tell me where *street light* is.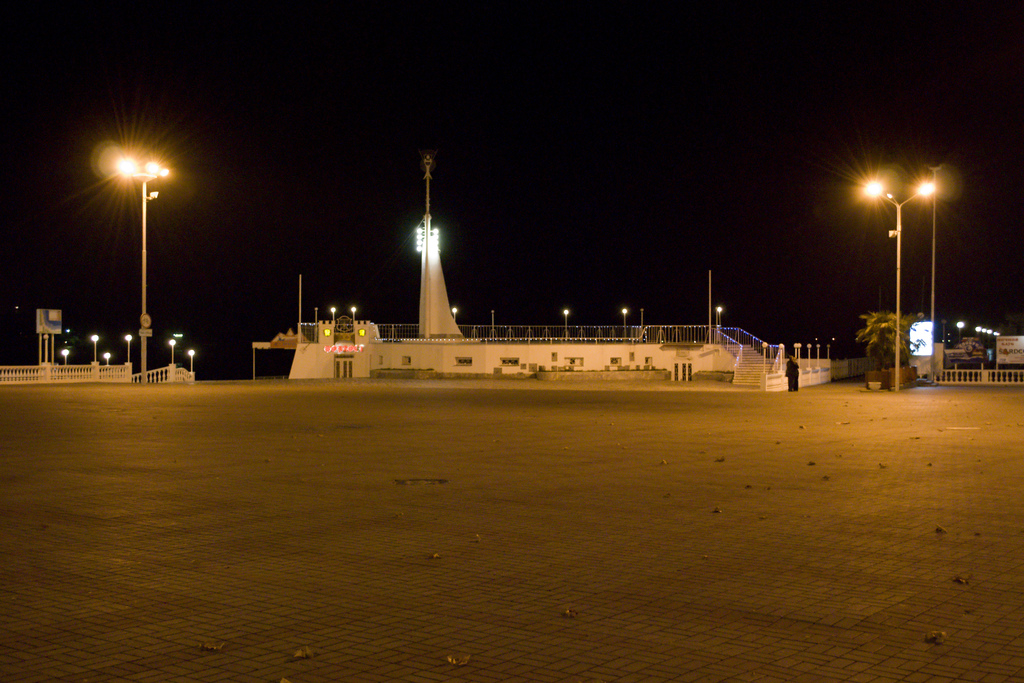
*street light* is at 449,306,457,323.
